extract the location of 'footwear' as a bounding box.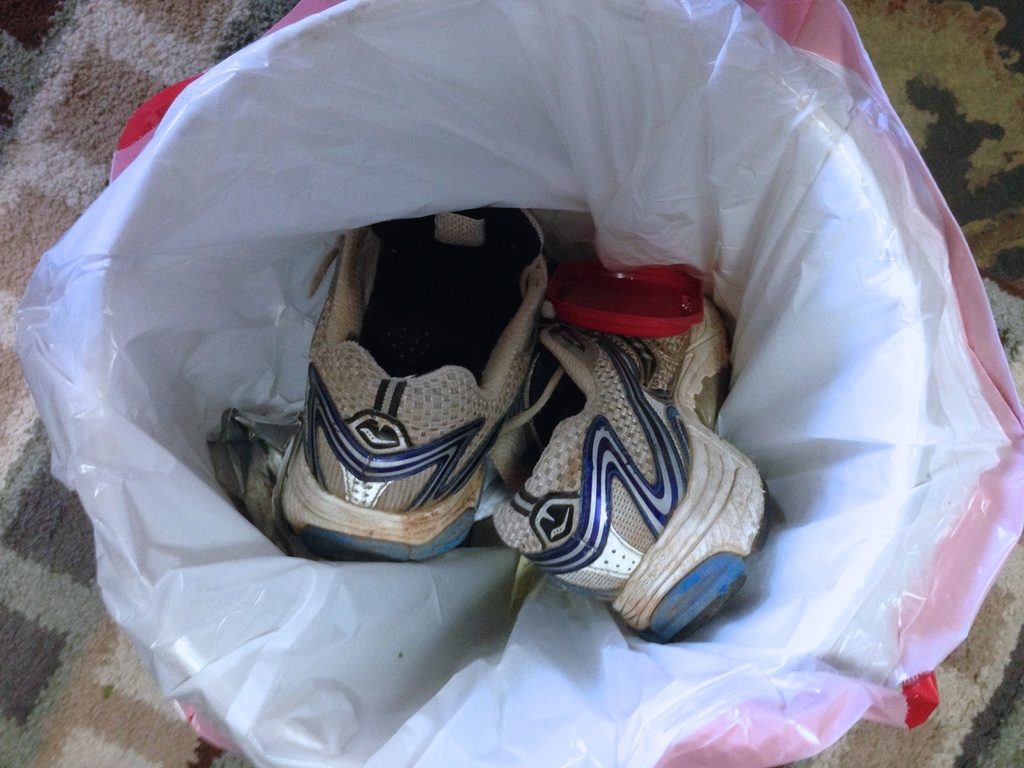
<box>265,225,551,573</box>.
